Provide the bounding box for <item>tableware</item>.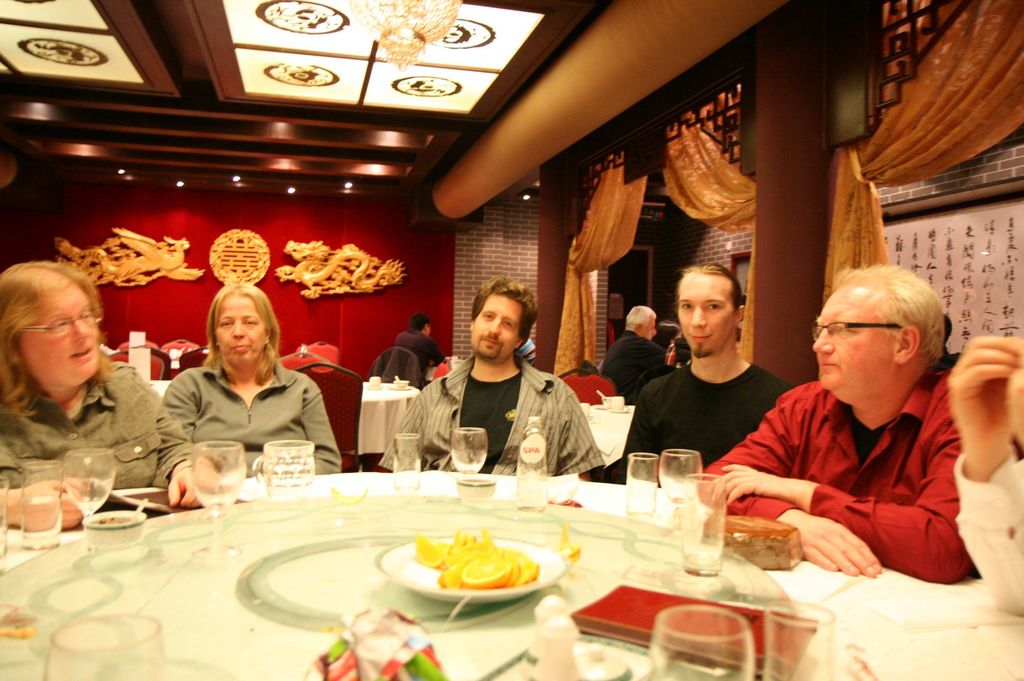
<bbox>447, 422, 486, 482</bbox>.
